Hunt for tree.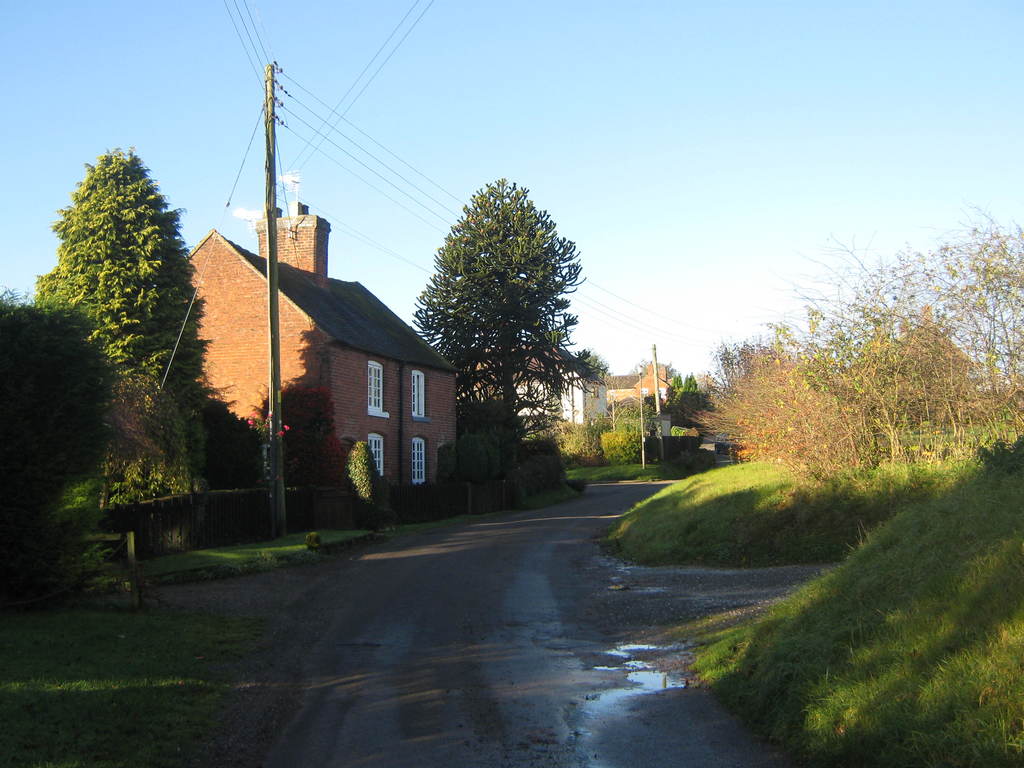
Hunted down at pyautogui.locateOnScreen(803, 245, 956, 454).
